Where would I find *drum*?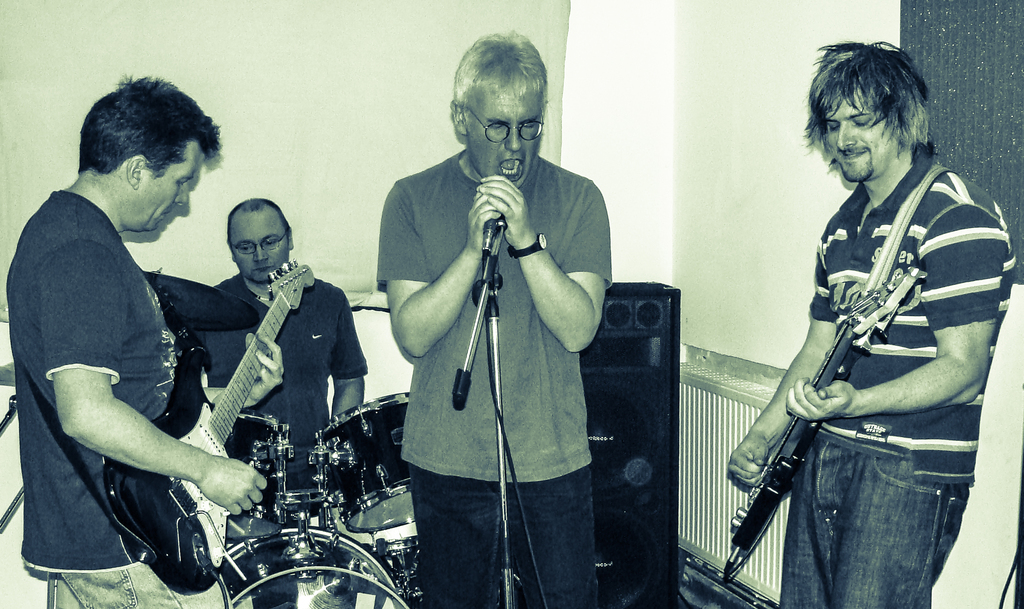
At BBox(212, 526, 409, 608).
